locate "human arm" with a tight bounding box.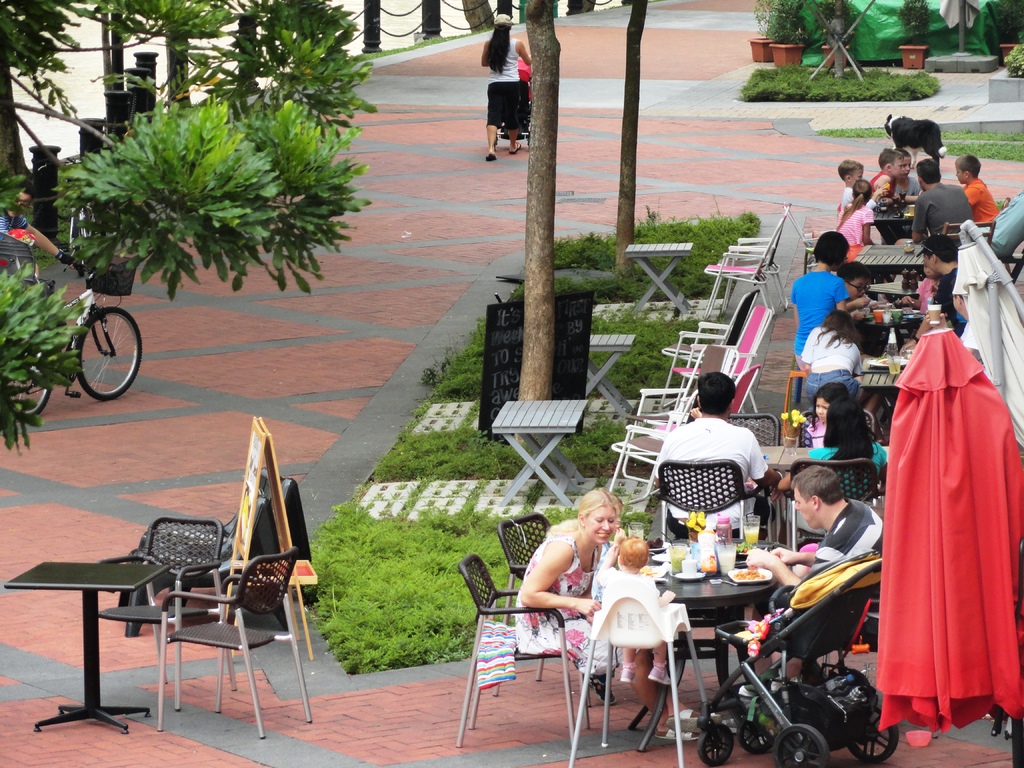
BBox(862, 207, 876, 243).
